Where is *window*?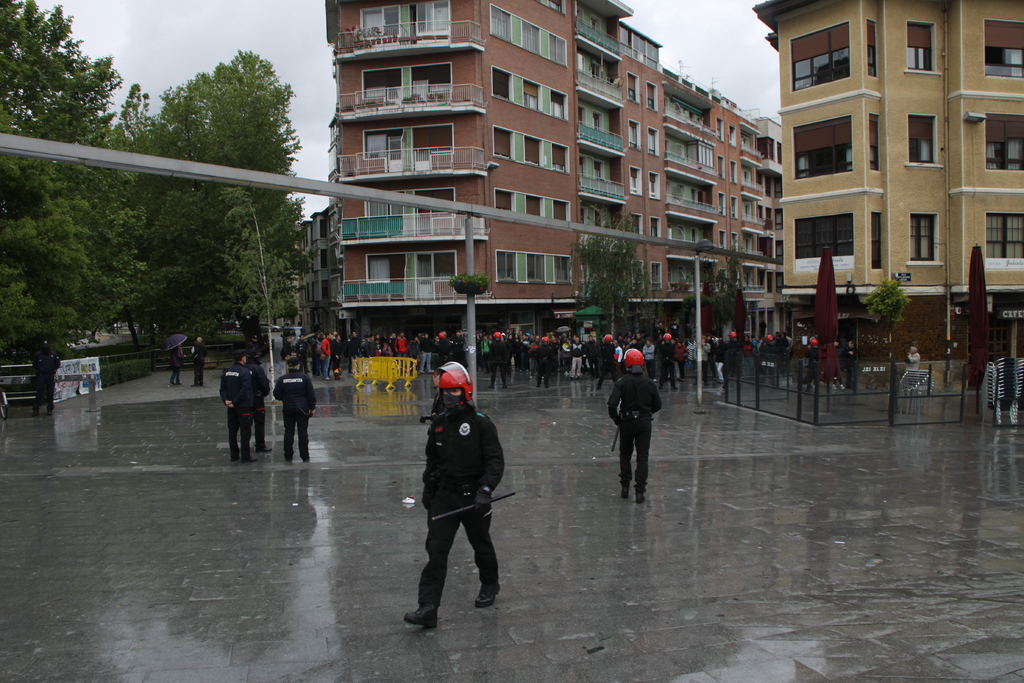
{"left": 628, "top": 167, "right": 640, "bottom": 195}.
